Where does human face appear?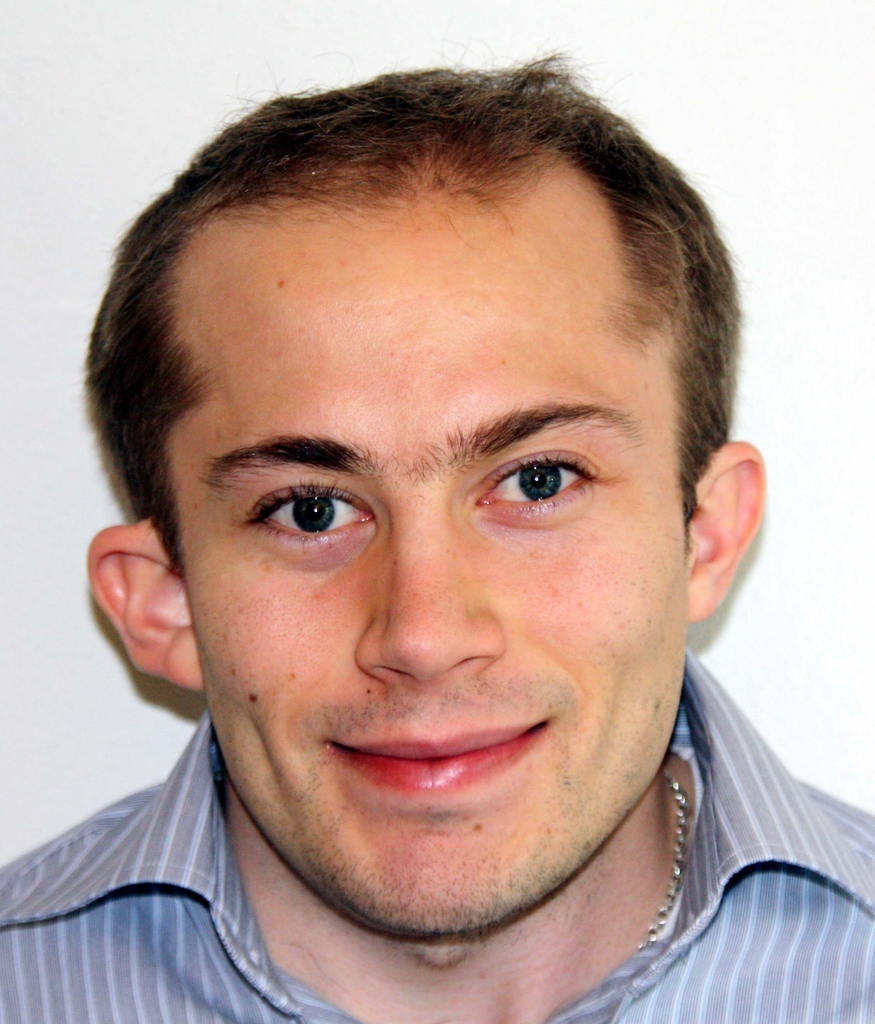
Appears at bbox=(145, 134, 687, 948).
